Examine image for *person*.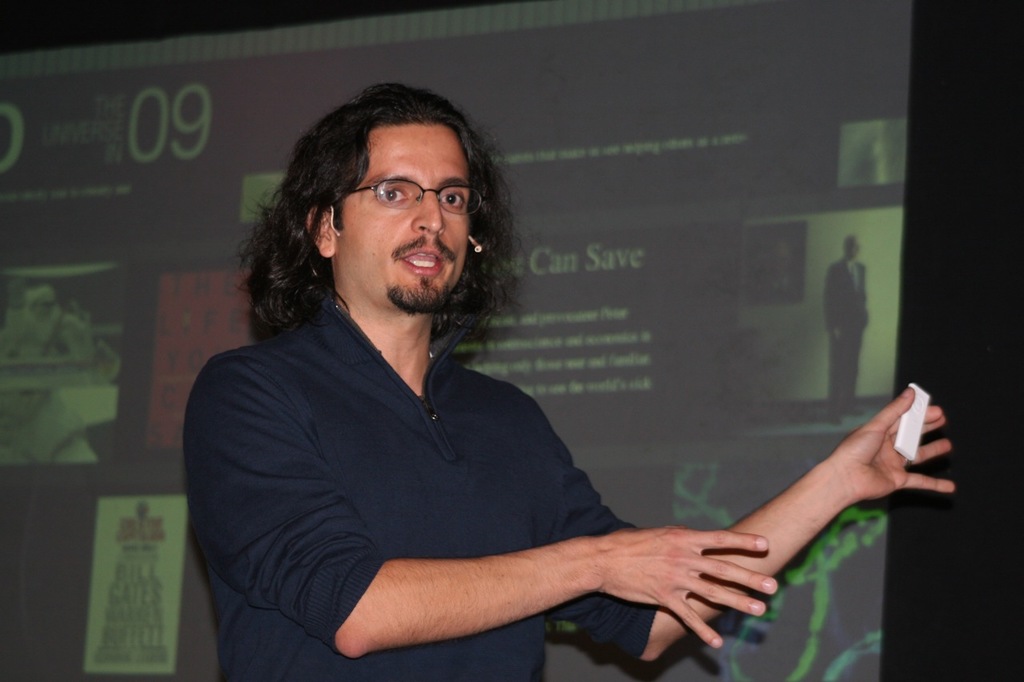
Examination result: [822,233,873,432].
